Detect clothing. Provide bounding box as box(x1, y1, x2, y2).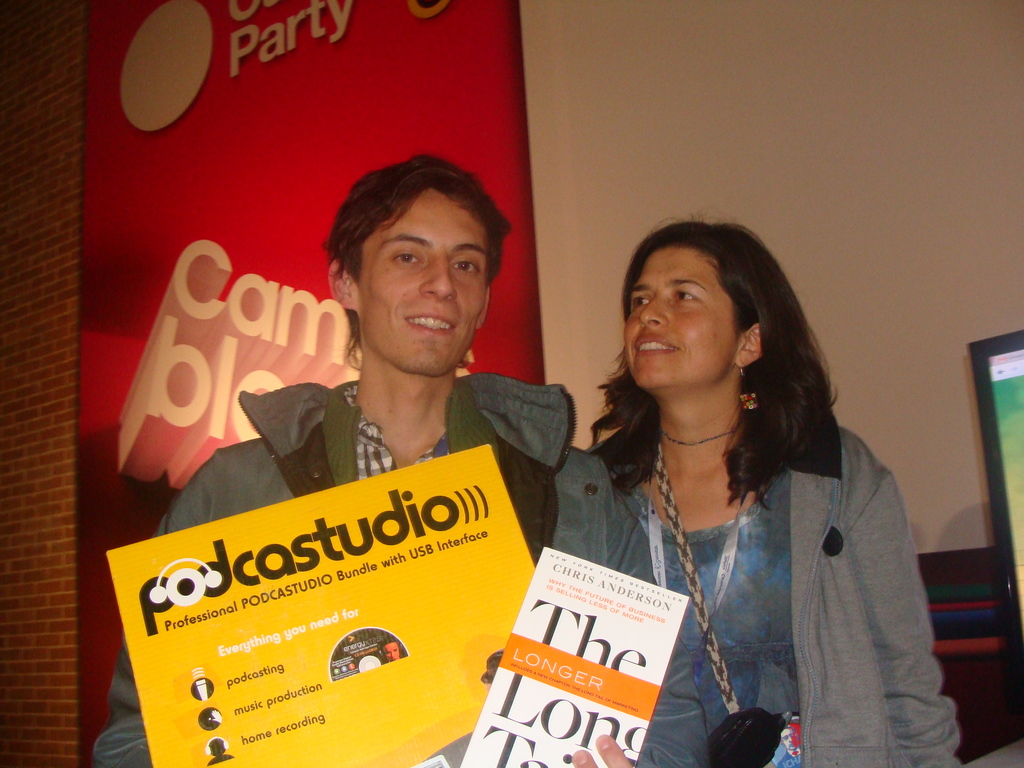
box(91, 358, 573, 767).
